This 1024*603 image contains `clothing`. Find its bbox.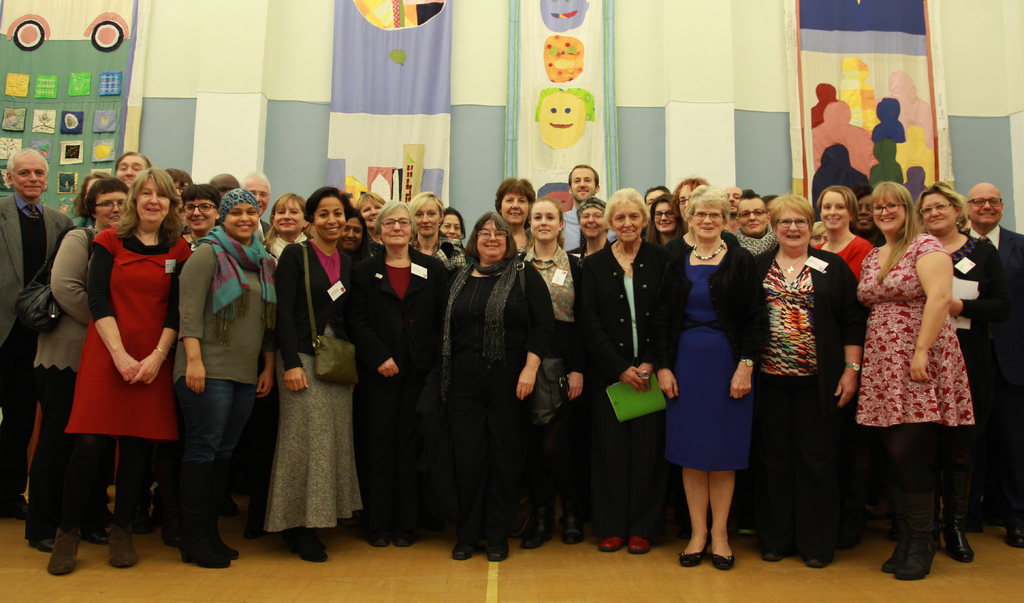
<region>60, 225, 169, 494</region>.
